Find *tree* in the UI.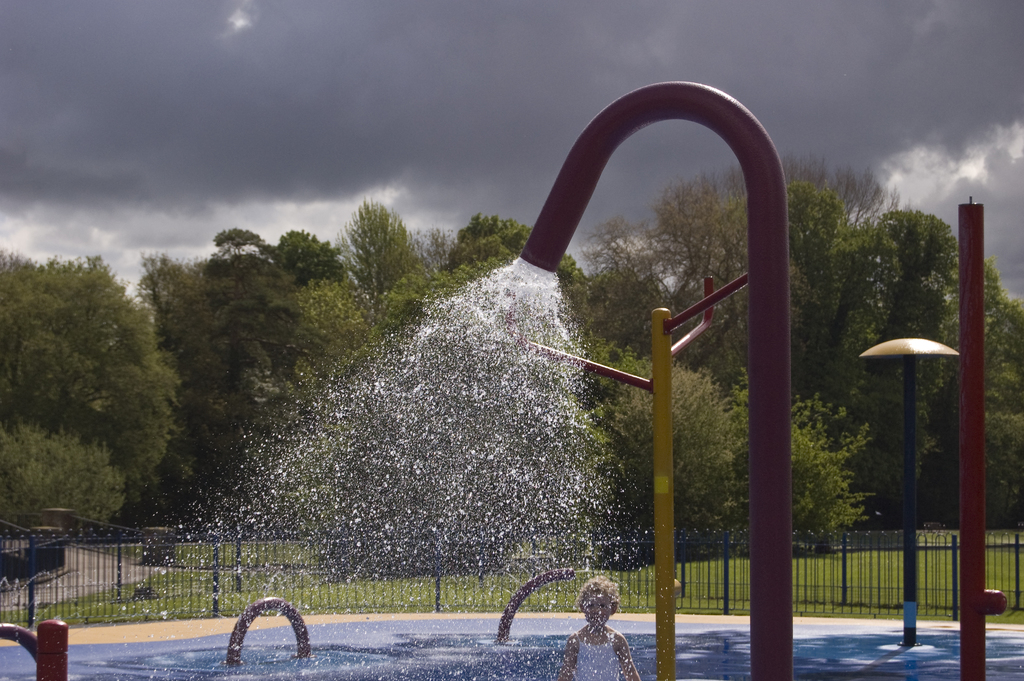
UI element at l=10, t=225, r=191, b=545.
